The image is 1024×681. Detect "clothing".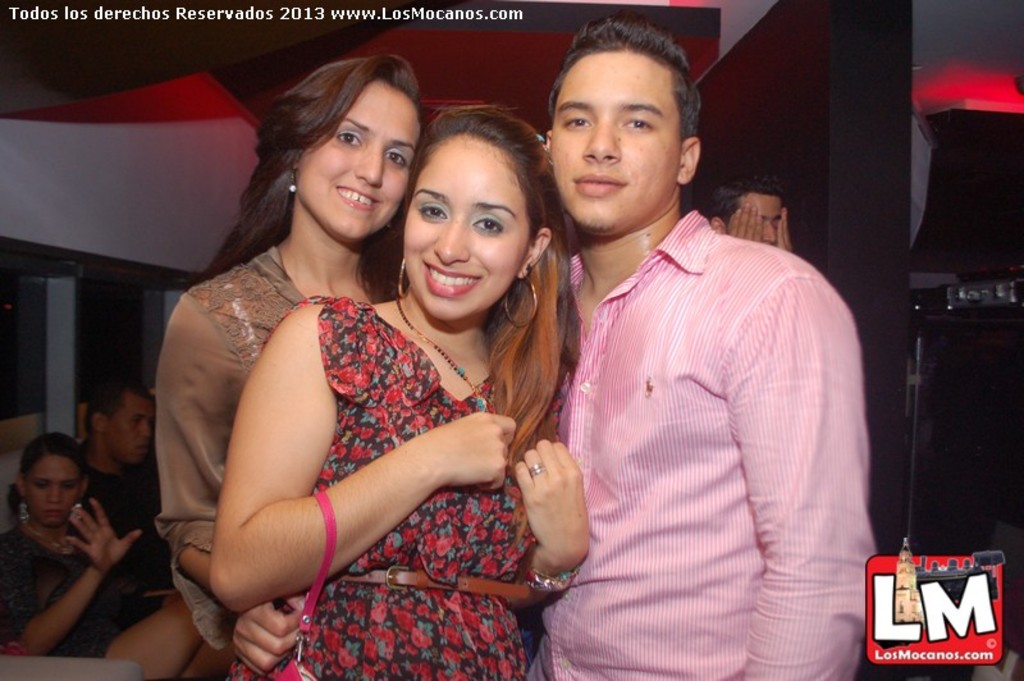
Detection: 260/294/540/680.
